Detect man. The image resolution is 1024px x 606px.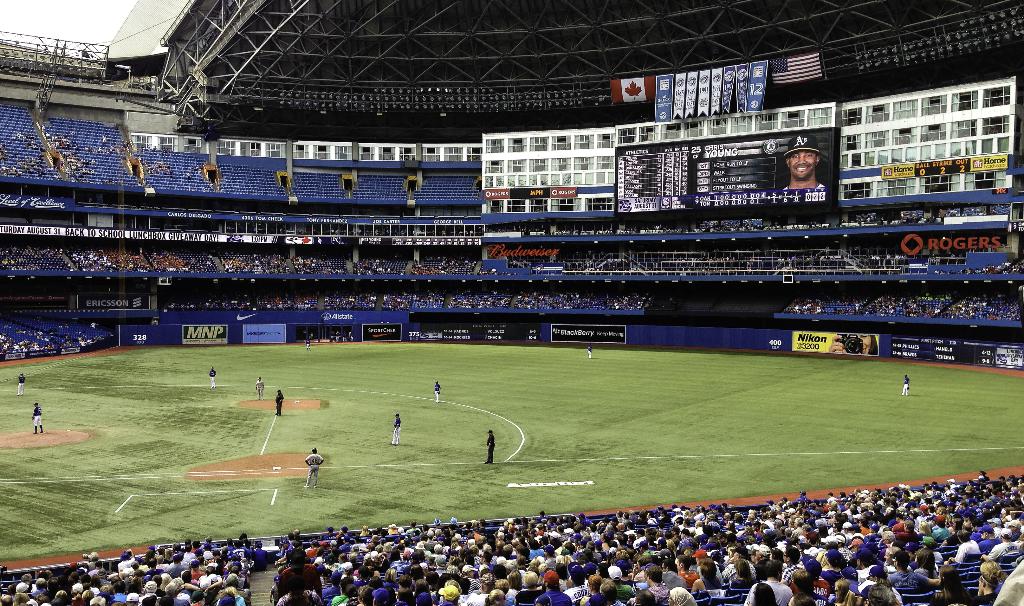
select_region(255, 376, 265, 399).
